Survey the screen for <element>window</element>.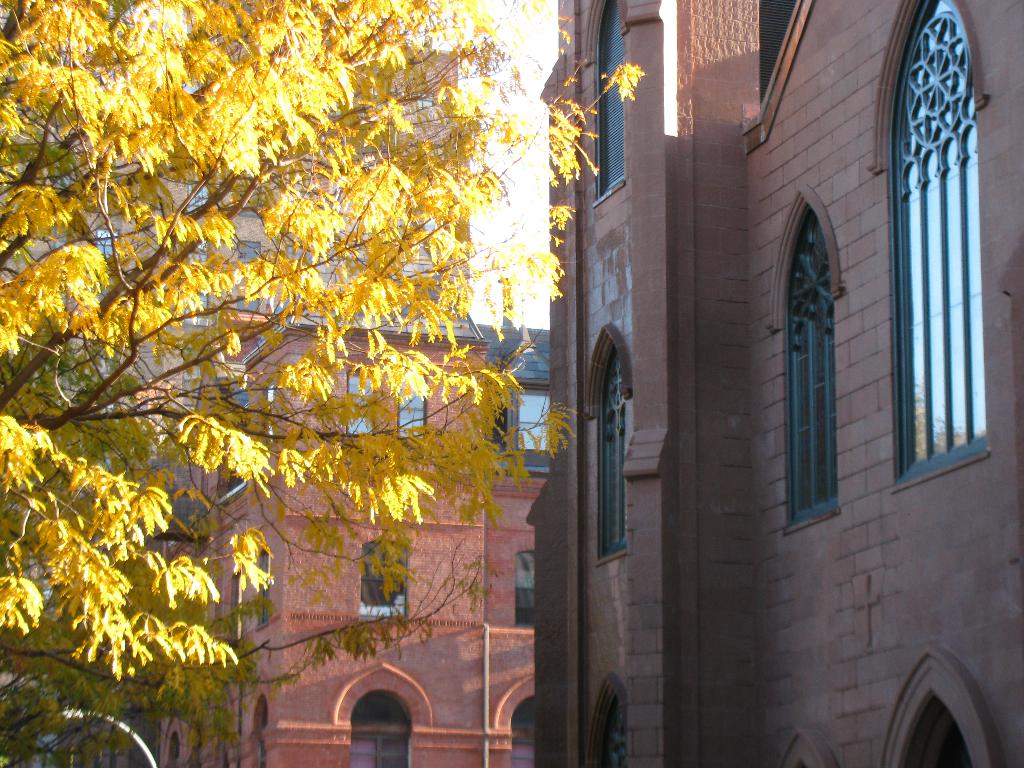
Survey found: bbox=(253, 545, 267, 628).
